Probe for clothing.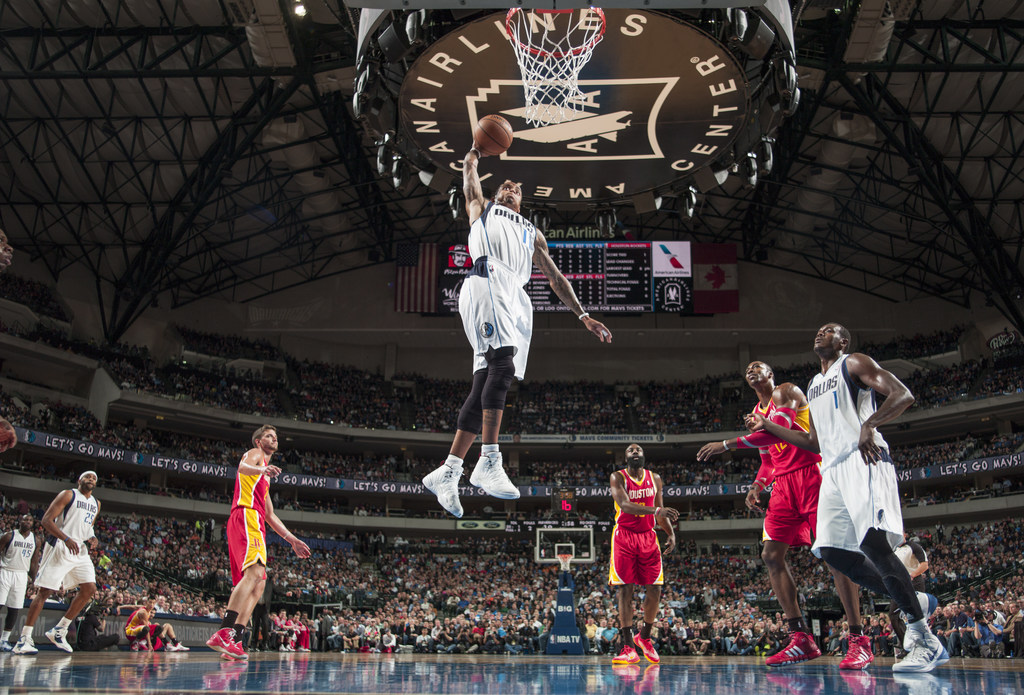
Probe result: 609/468/672/591.
